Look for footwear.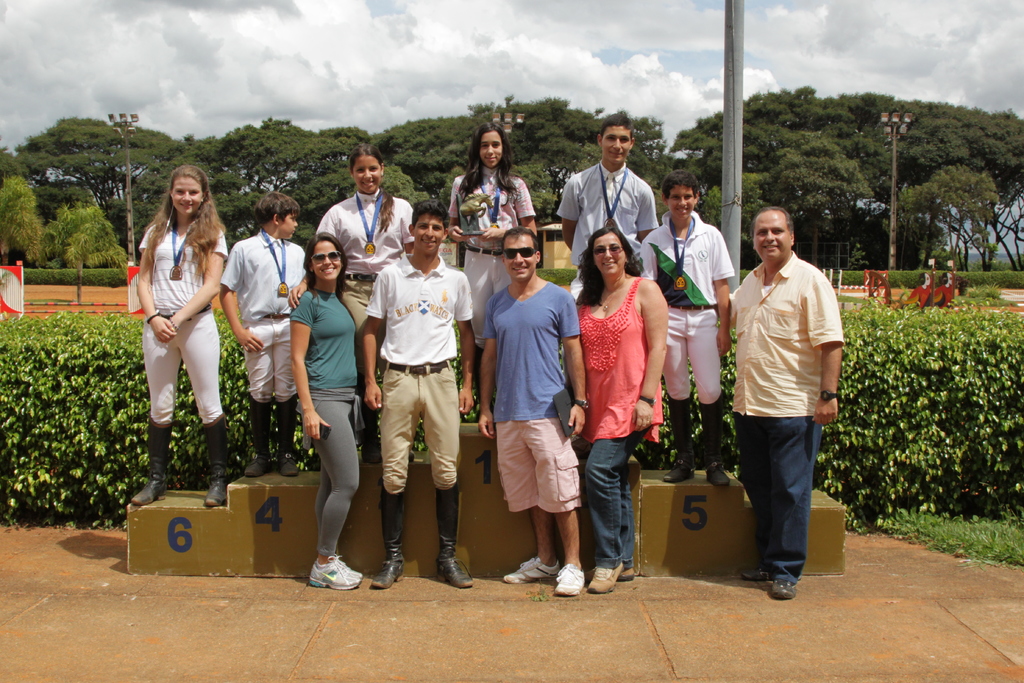
Found: <bbox>275, 394, 303, 477</bbox>.
